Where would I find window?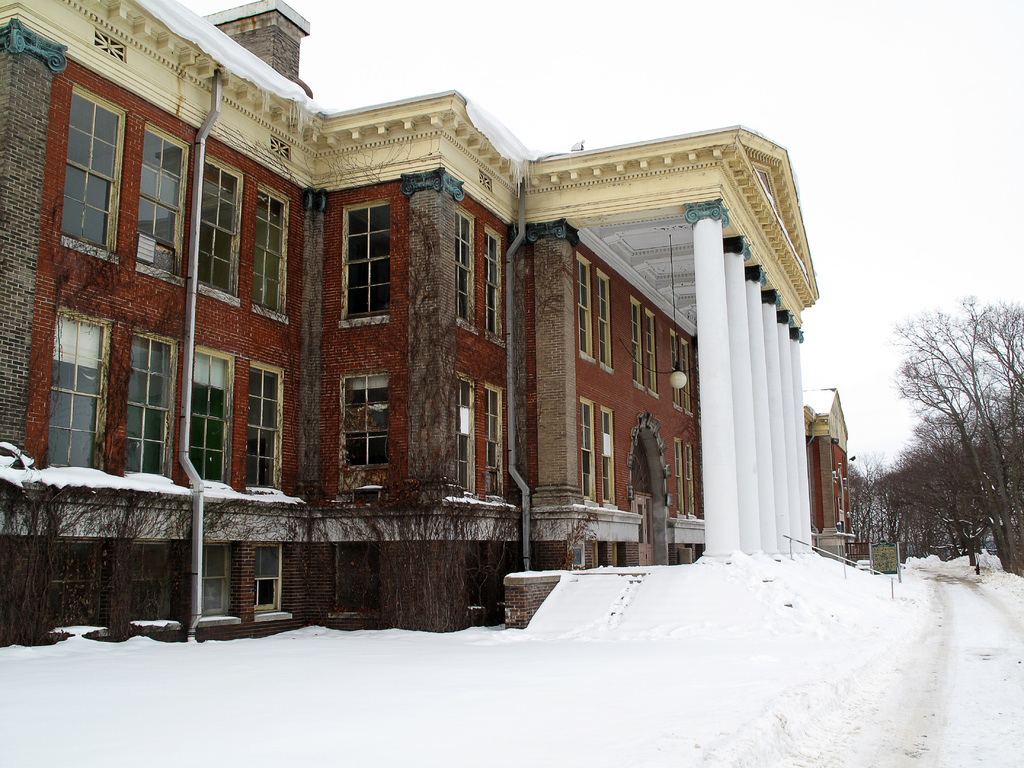
At 451,205,476,331.
